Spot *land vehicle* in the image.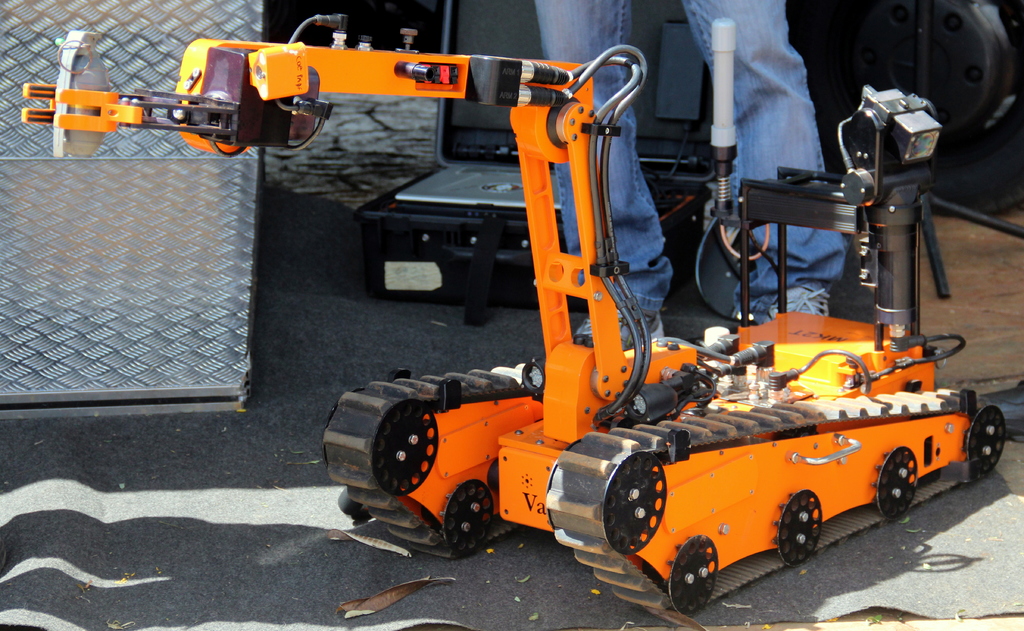
*land vehicle* found at 216,61,989,593.
